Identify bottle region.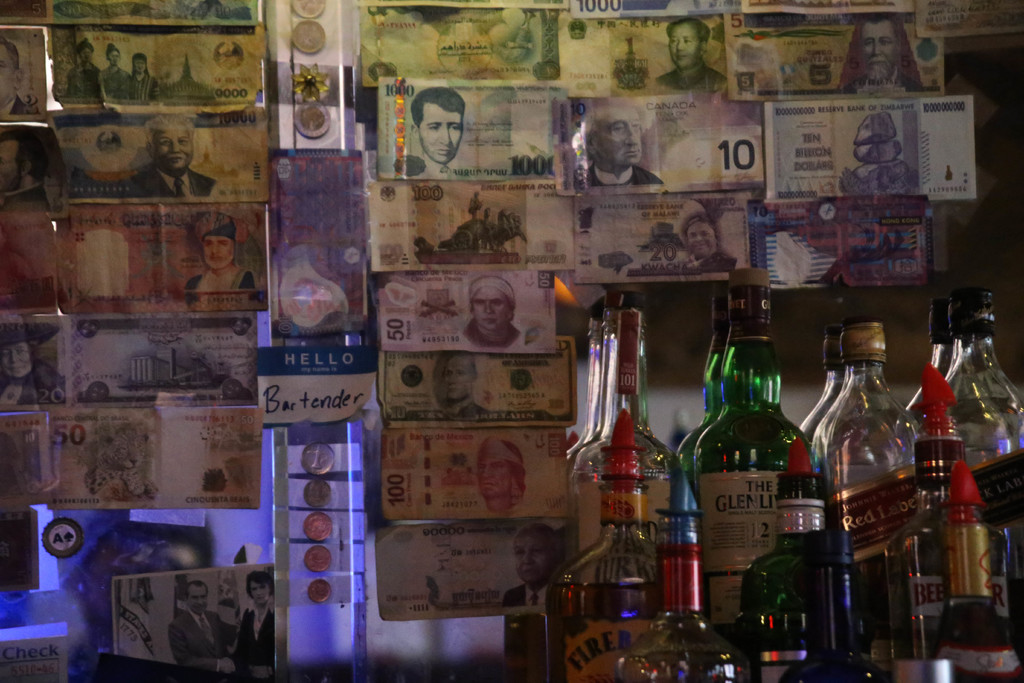
Region: {"x1": 886, "y1": 360, "x2": 1016, "y2": 682}.
